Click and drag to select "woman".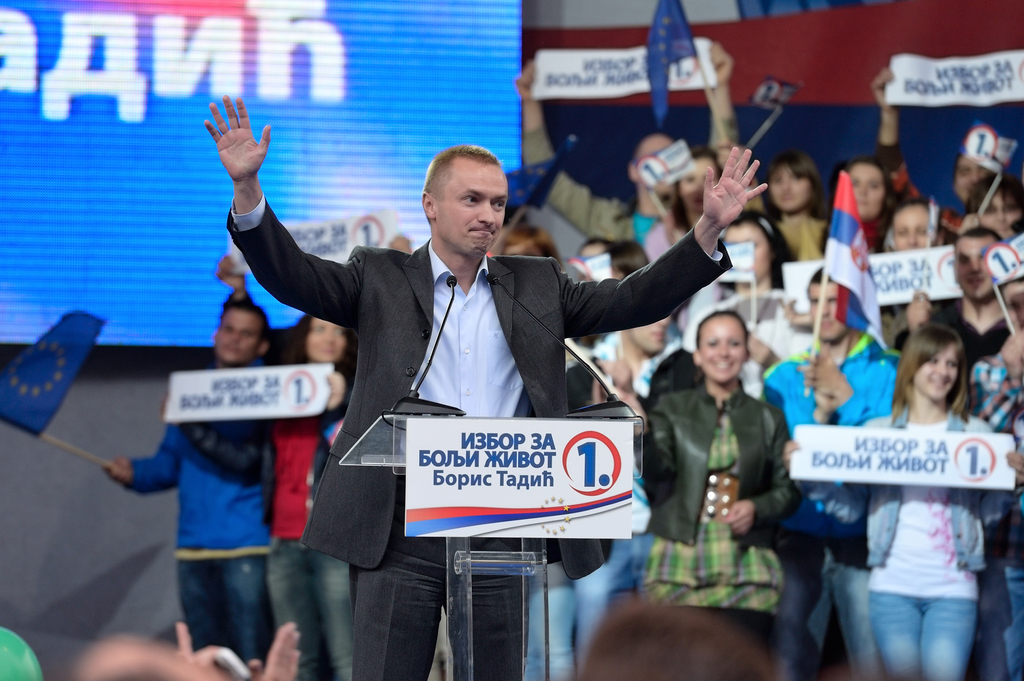
Selection: bbox=(607, 308, 805, 627).
